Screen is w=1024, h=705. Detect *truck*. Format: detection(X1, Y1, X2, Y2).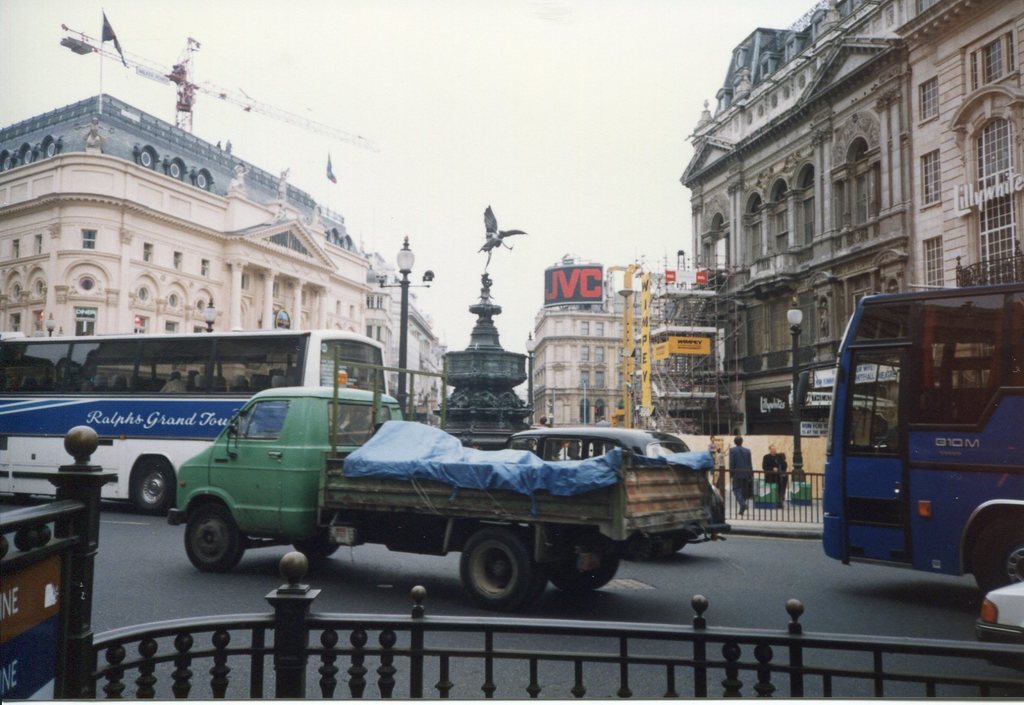
detection(155, 394, 746, 608).
